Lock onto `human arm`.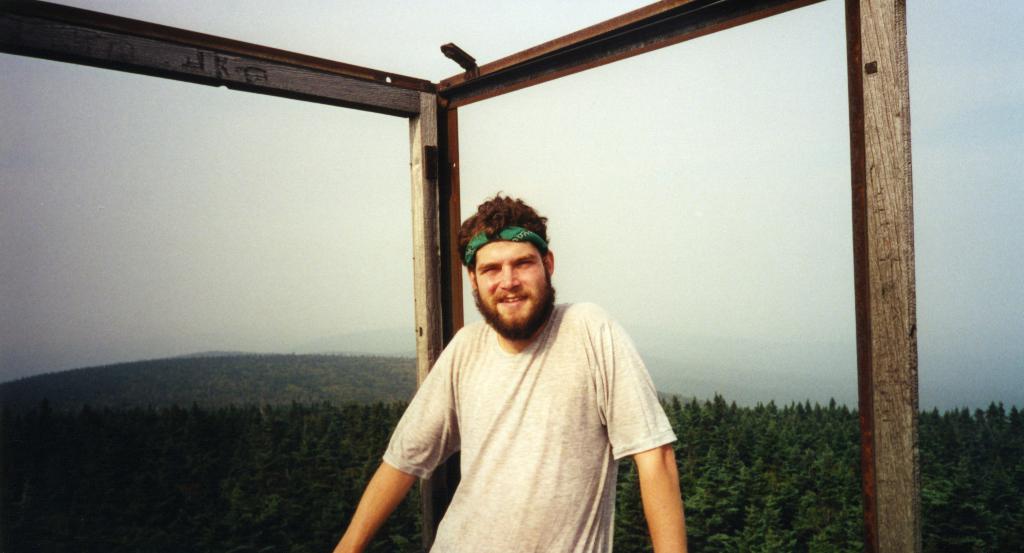
Locked: bbox=(348, 360, 462, 552).
